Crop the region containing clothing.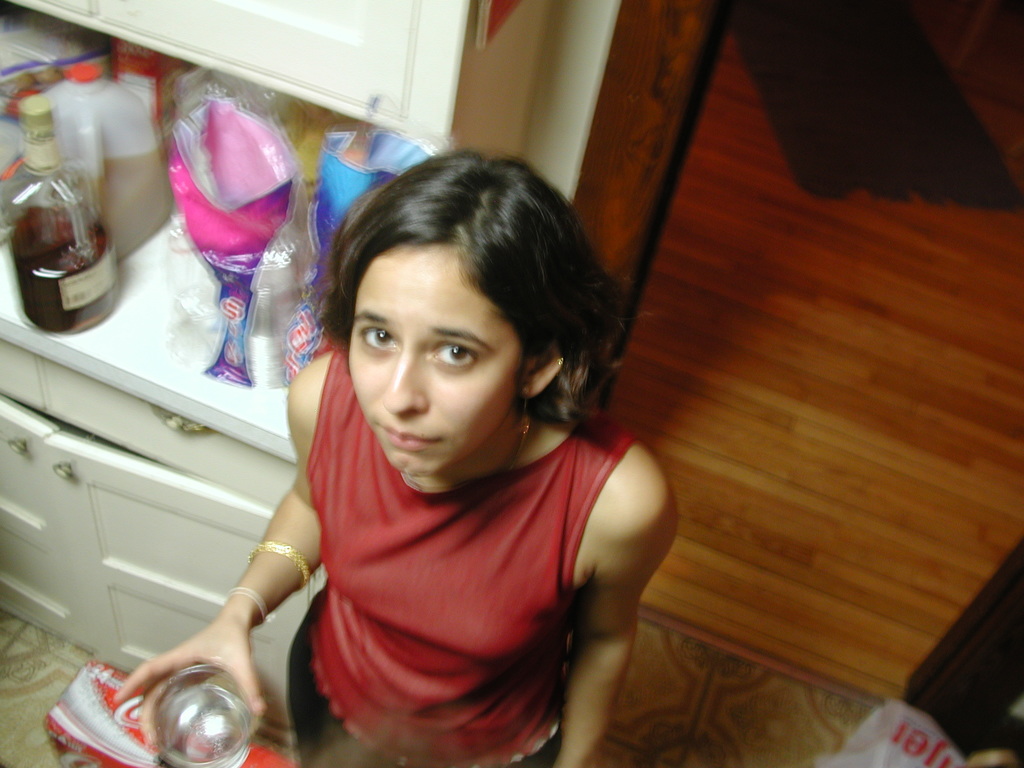
Crop region: bbox=[235, 355, 670, 745].
